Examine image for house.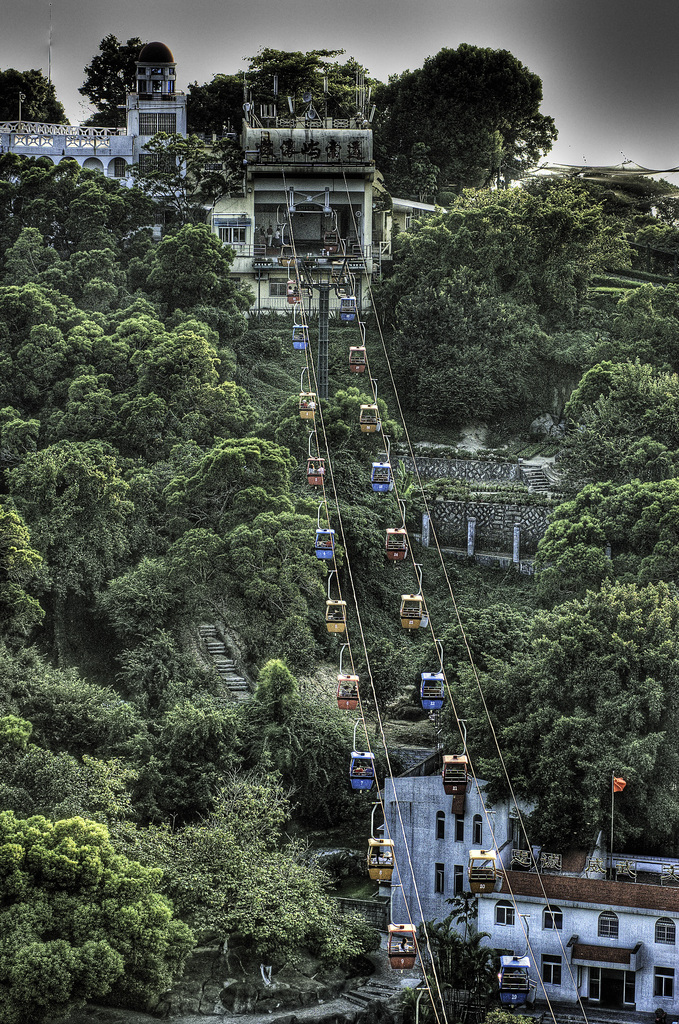
Examination result: crop(472, 867, 678, 1015).
